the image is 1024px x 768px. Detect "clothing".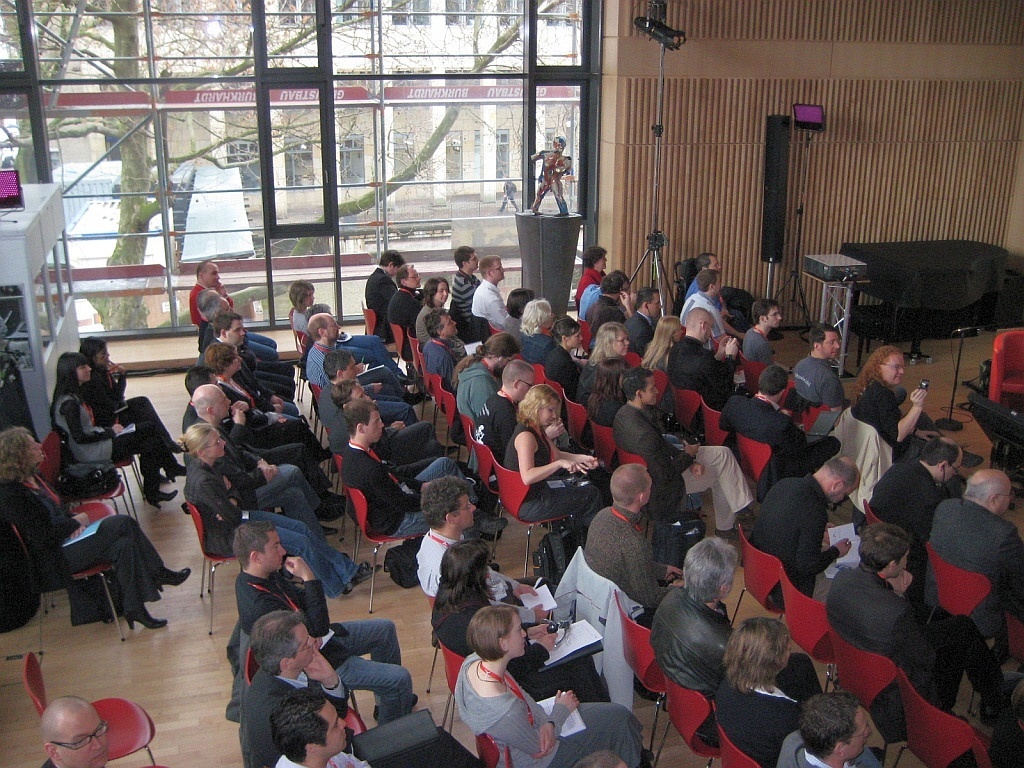
Detection: BBox(924, 493, 1023, 641).
